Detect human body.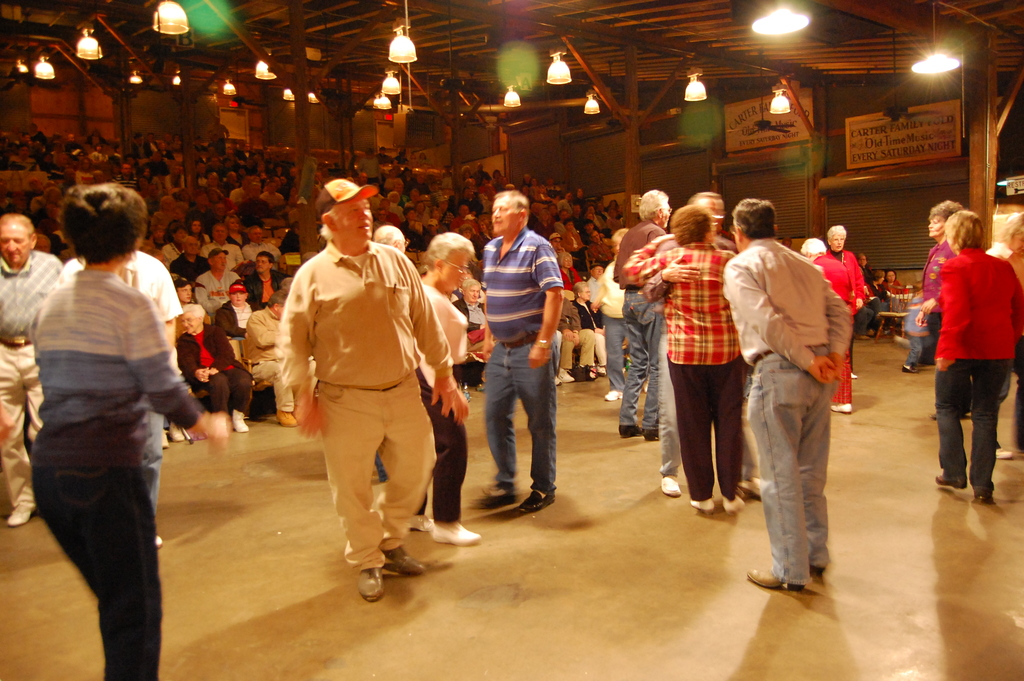
Detected at x1=270, y1=166, x2=286, y2=181.
